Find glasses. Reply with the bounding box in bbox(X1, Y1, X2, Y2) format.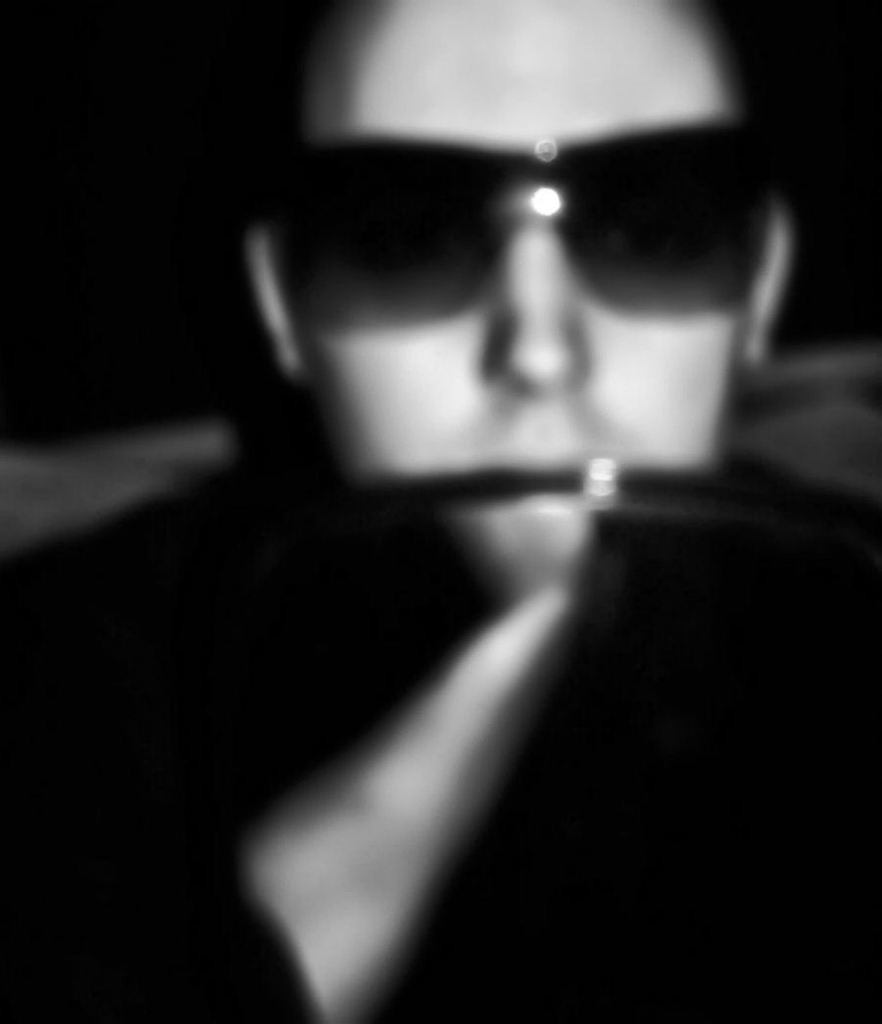
bbox(260, 118, 776, 319).
